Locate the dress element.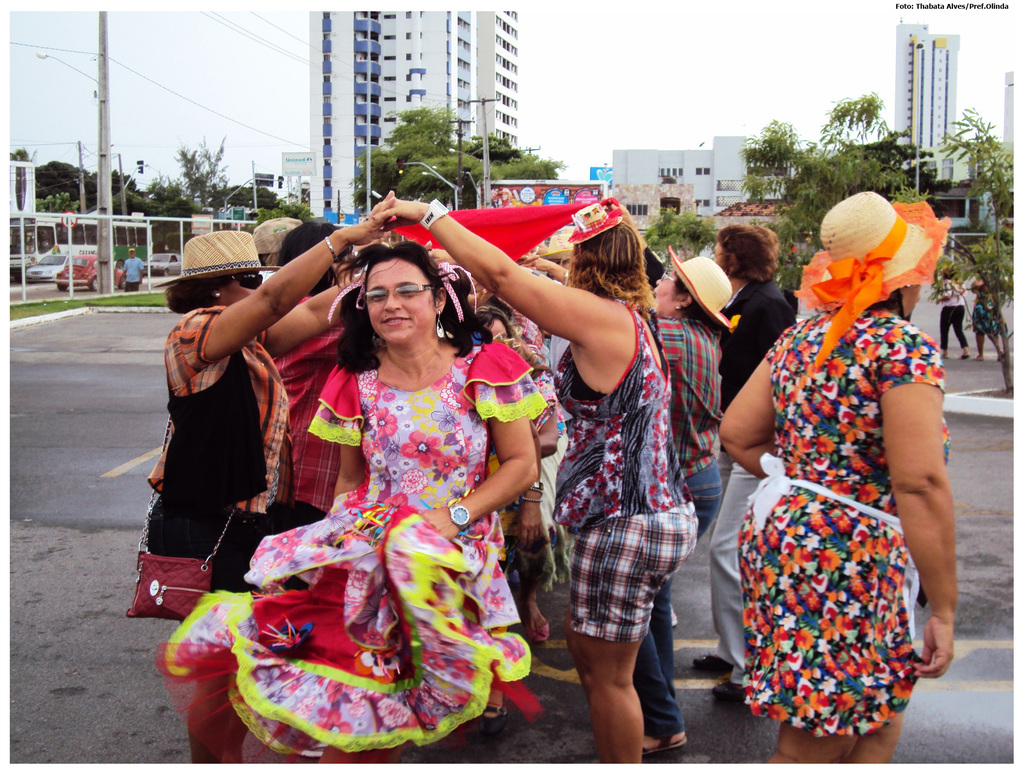
Element bbox: [739, 301, 952, 737].
